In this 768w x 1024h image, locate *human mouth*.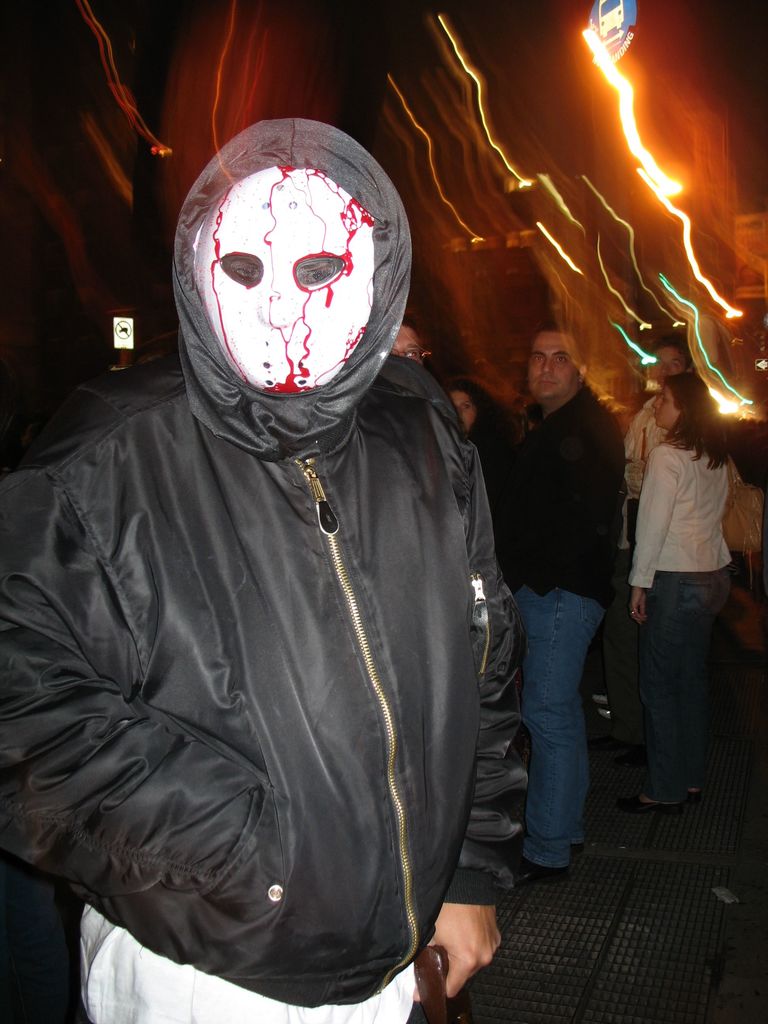
Bounding box: Rect(538, 379, 556, 385).
